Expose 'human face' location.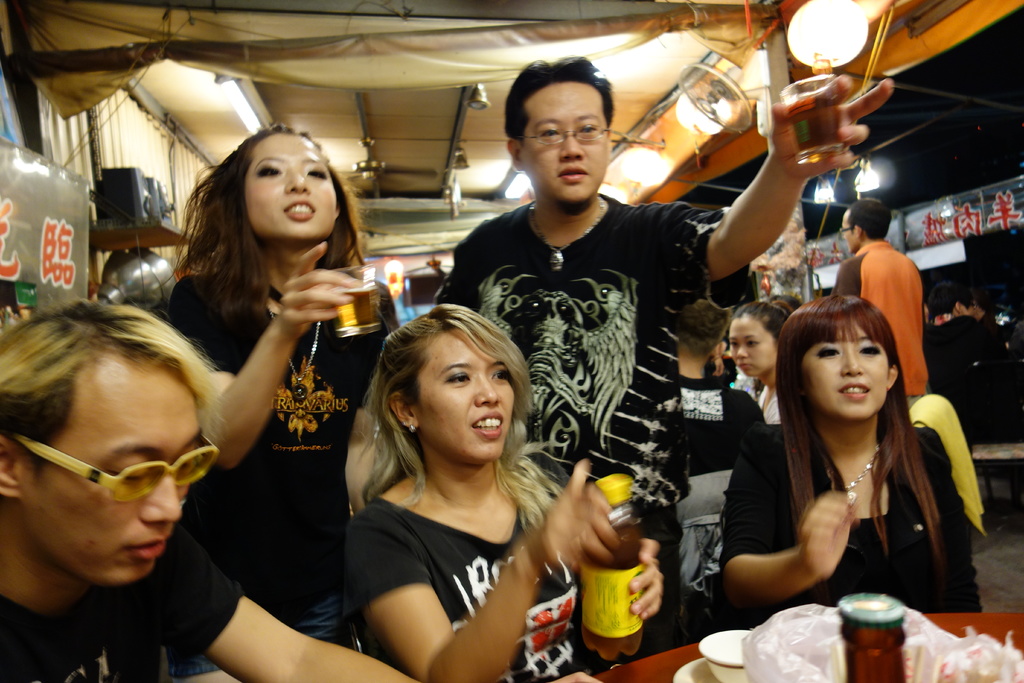
Exposed at {"left": 246, "top": 130, "right": 337, "bottom": 240}.
